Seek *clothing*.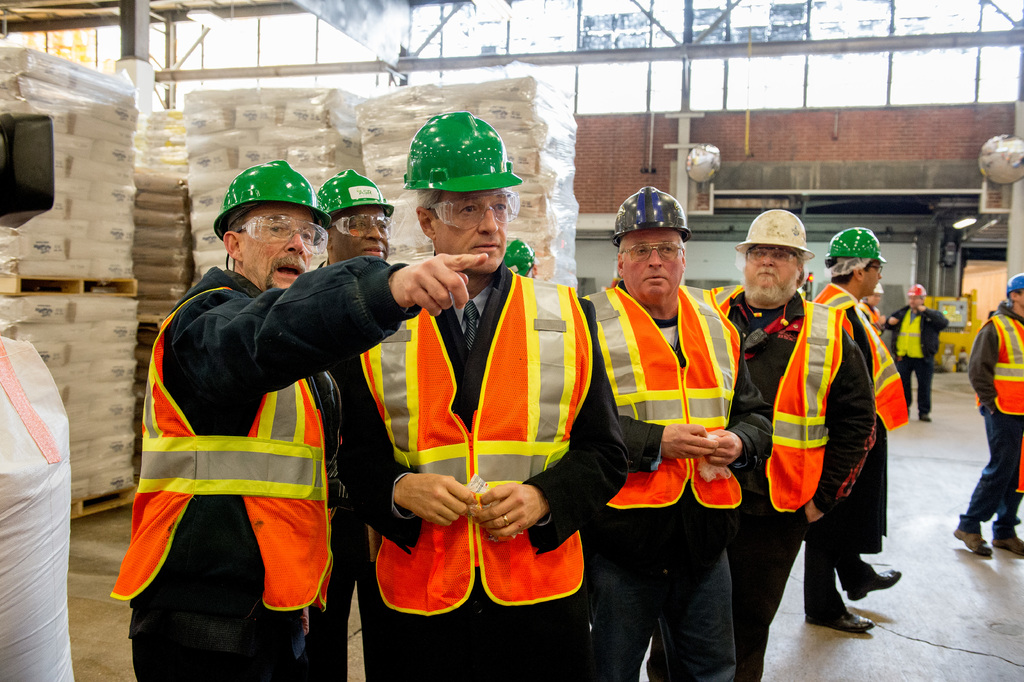
bbox=[807, 288, 886, 620].
